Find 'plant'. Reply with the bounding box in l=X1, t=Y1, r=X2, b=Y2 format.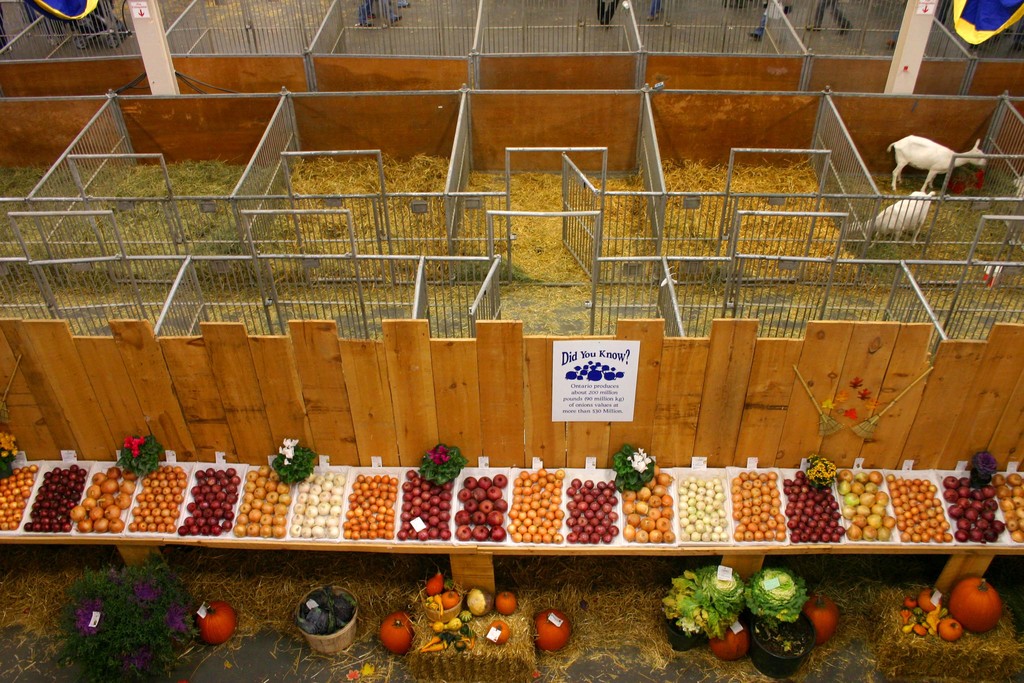
l=0, t=431, r=18, b=480.
